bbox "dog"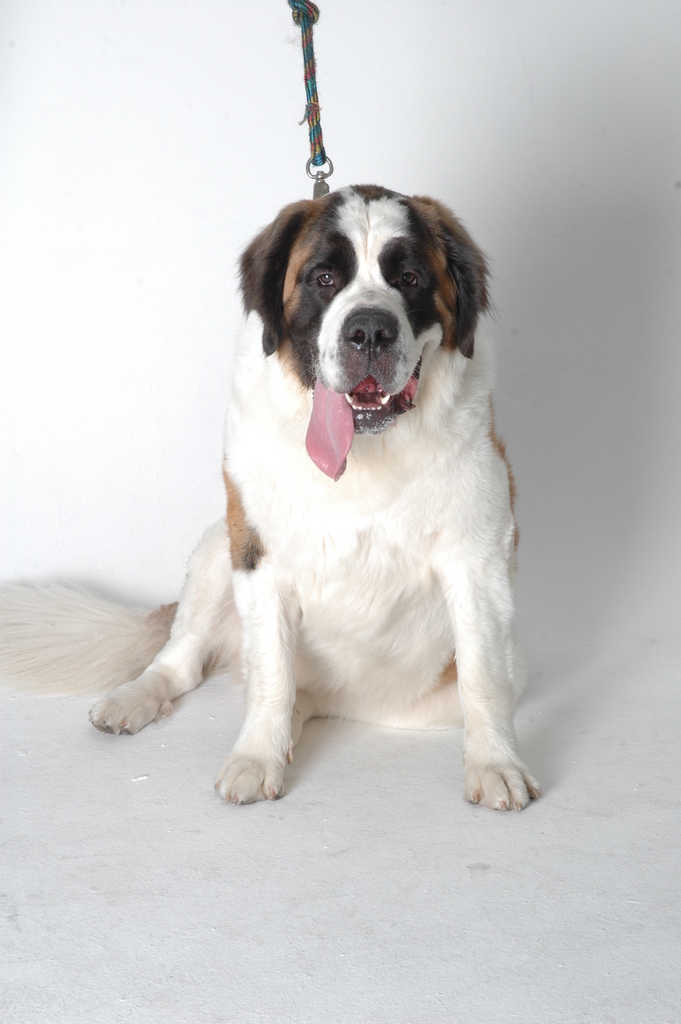
{"left": 0, "top": 184, "right": 543, "bottom": 816}
